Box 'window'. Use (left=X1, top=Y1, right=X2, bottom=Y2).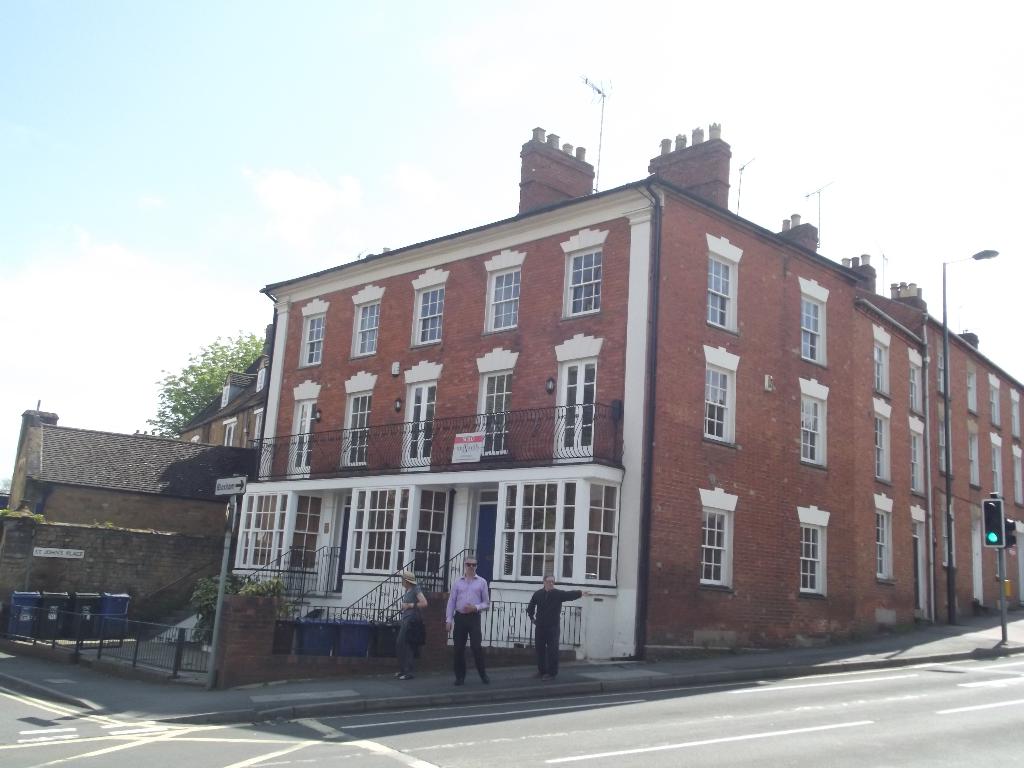
(left=291, top=399, right=324, bottom=477).
